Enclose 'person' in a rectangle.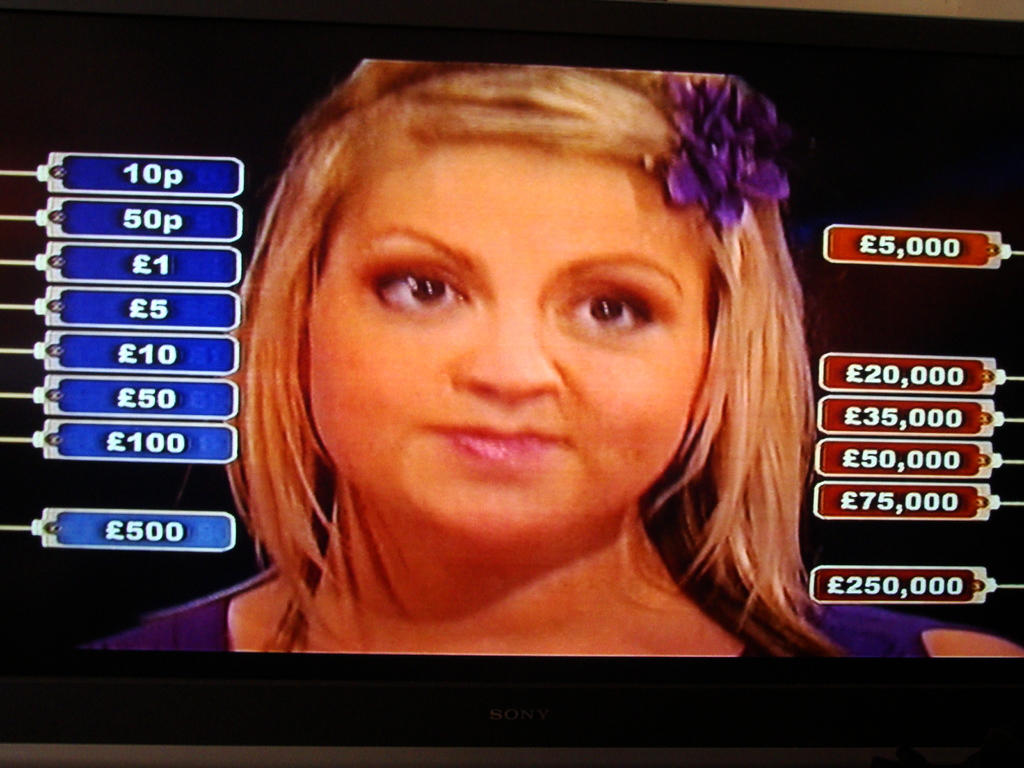
(left=128, top=96, right=872, bottom=684).
